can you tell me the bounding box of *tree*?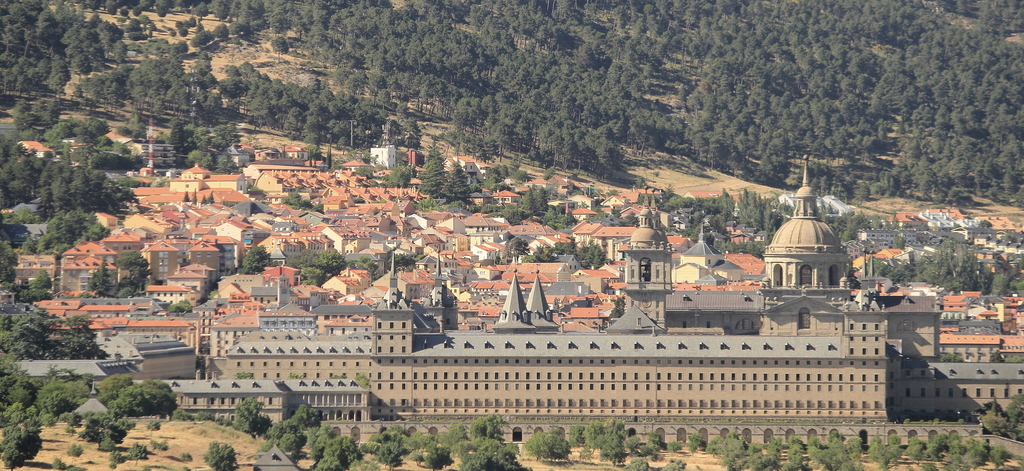
125, 49, 183, 111.
